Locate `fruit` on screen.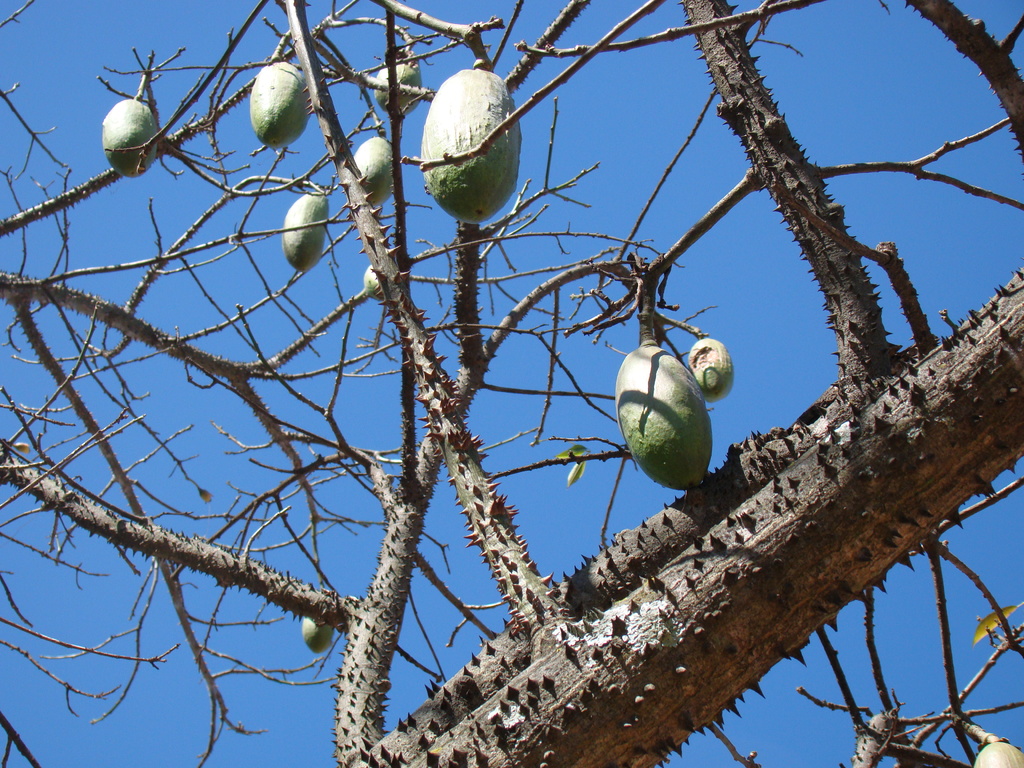
On screen at <bbox>278, 196, 333, 273</bbox>.
